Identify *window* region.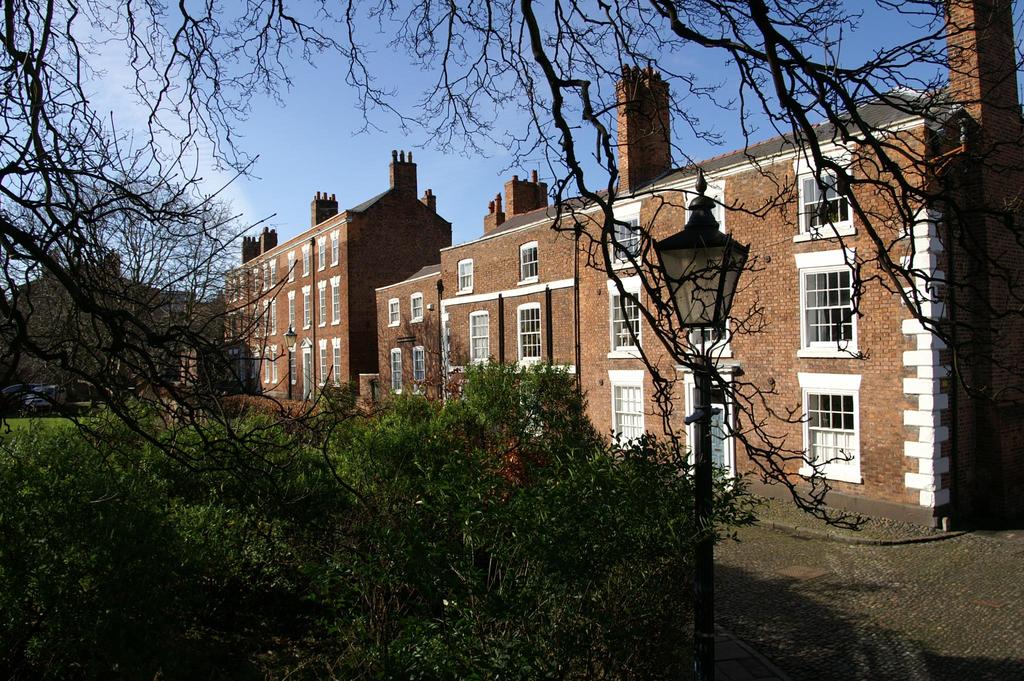
Region: rect(680, 178, 730, 230).
